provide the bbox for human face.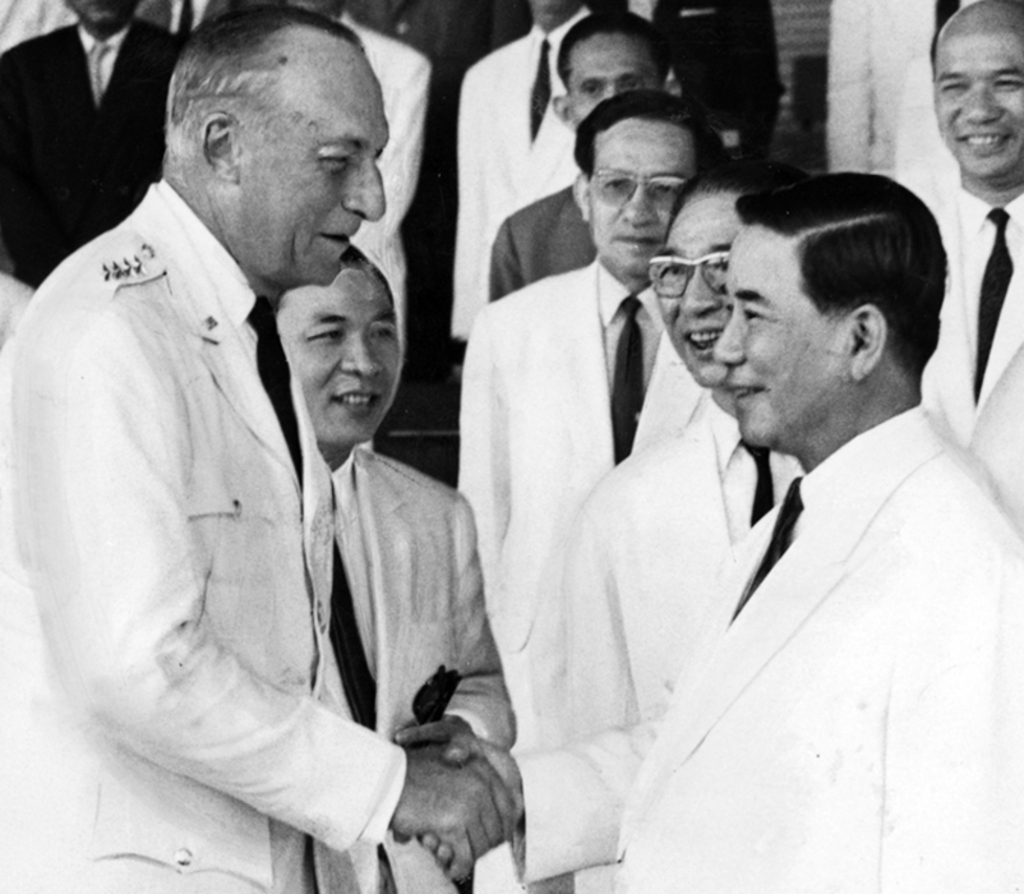
x1=571 y1=31 x2=652 y2=95.
